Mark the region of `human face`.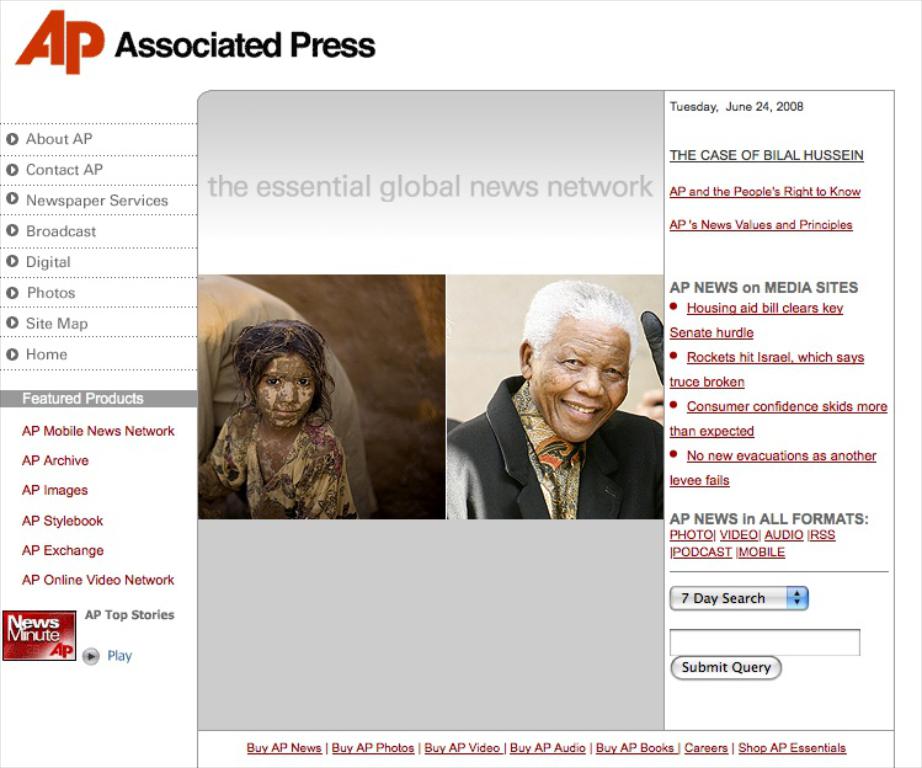
Region: box(255, 353, 316, 427).
